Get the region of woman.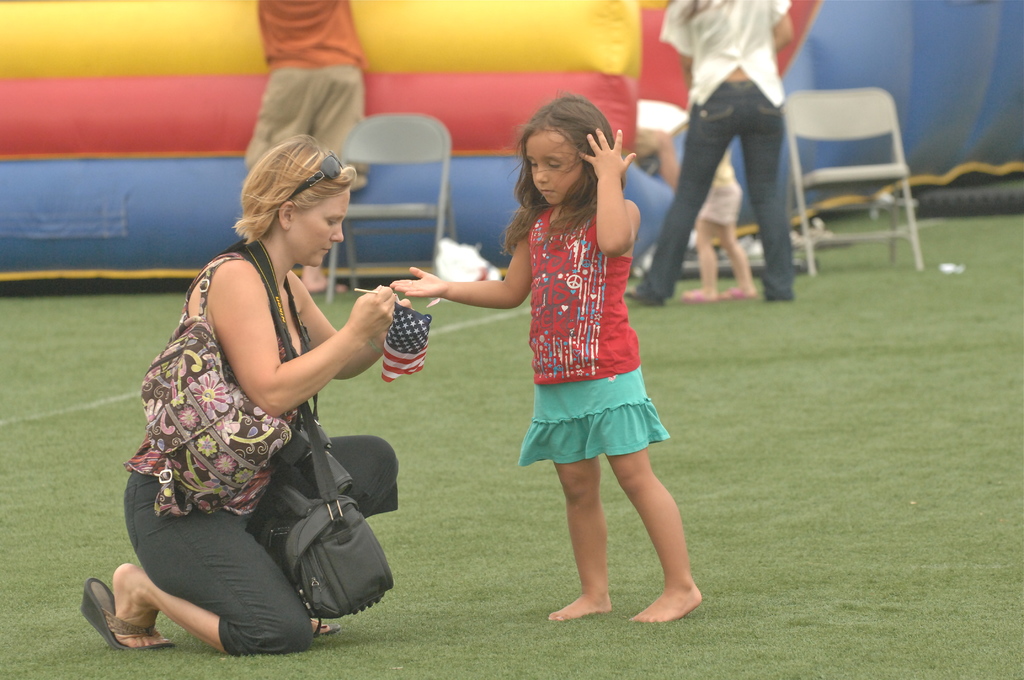
125,108,412,675.
